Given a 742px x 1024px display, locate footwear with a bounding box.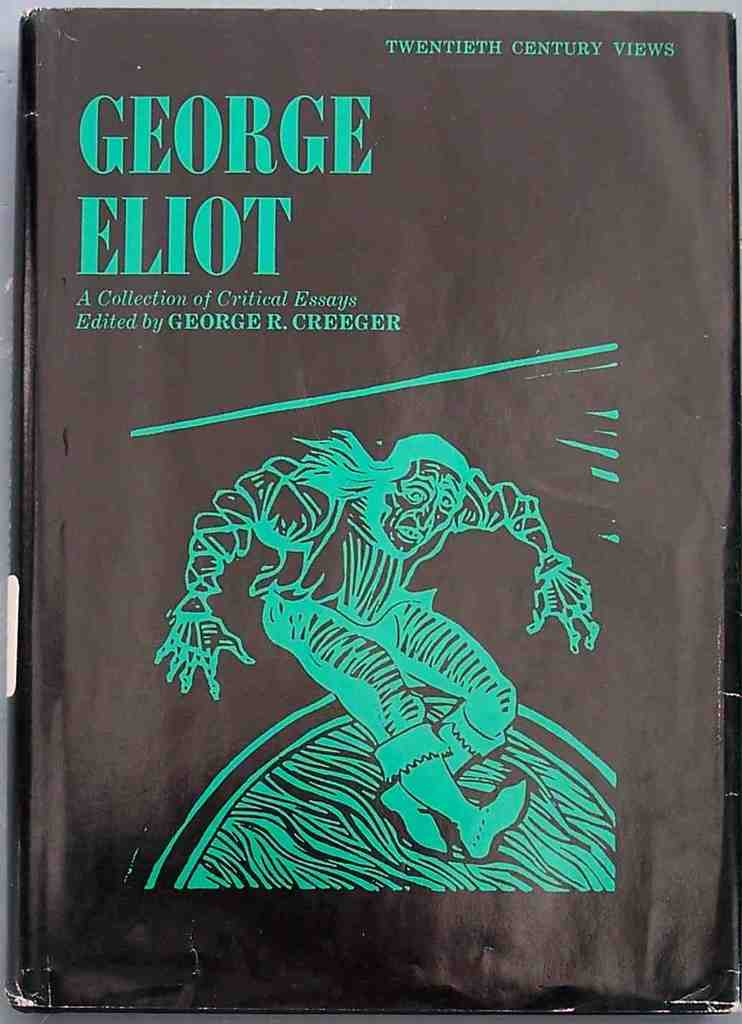
Located: x1=368, y1=724, x2=531, y2=863.
